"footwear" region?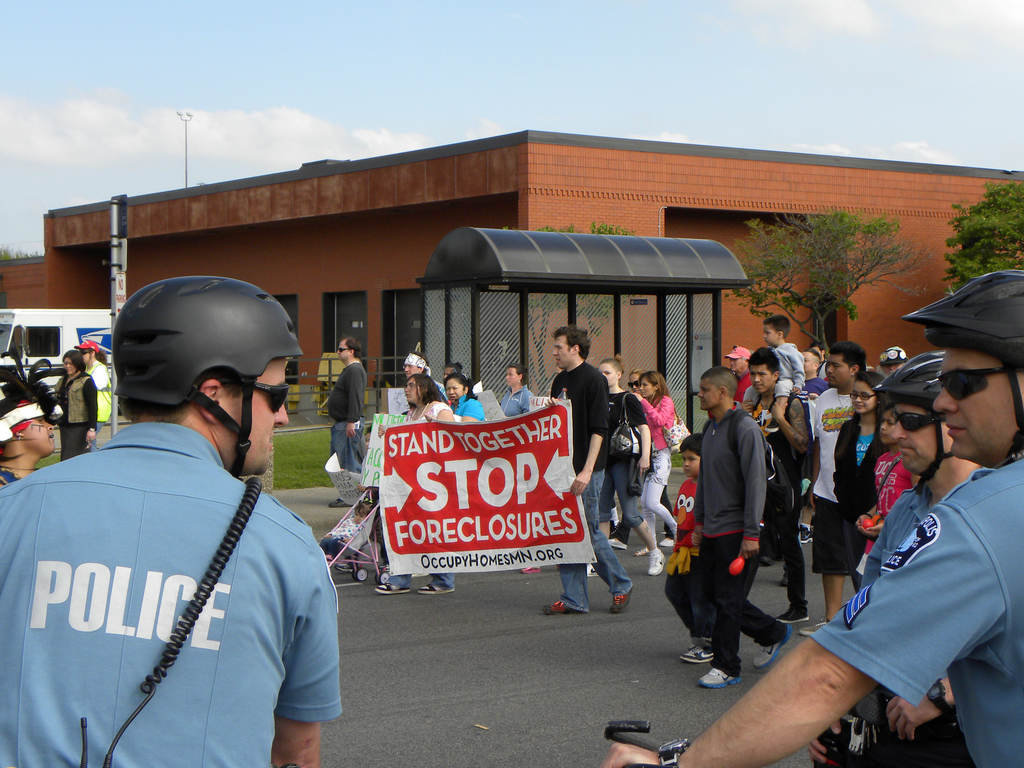
detection(544, 600, 585, 616)
